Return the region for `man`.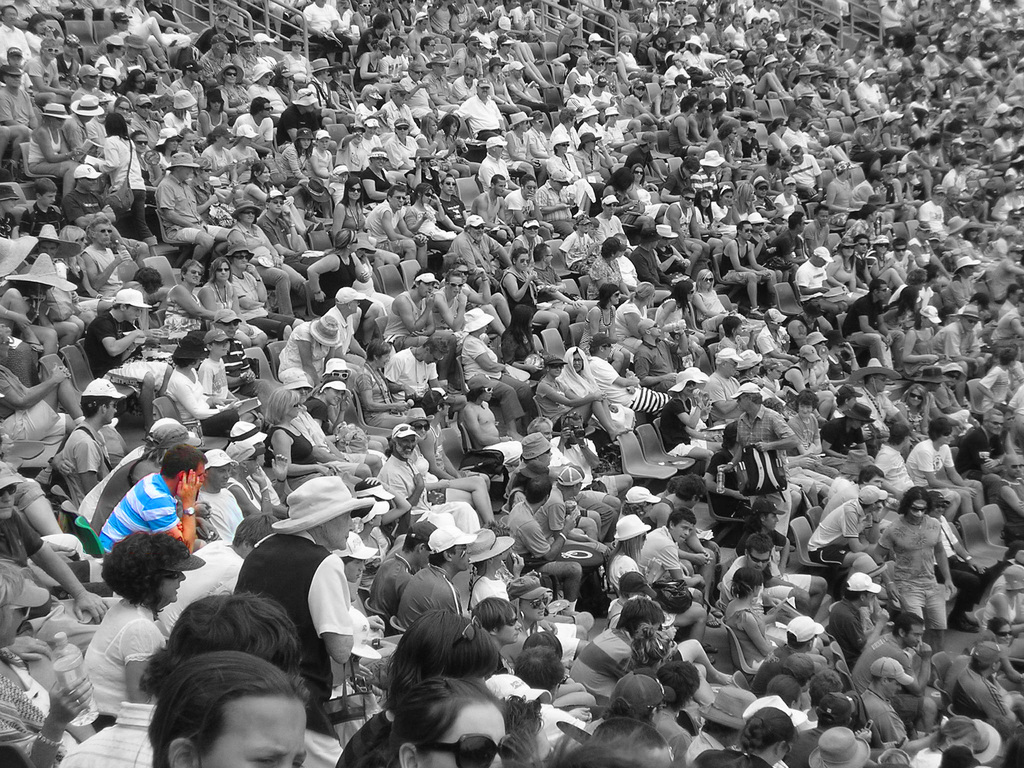
<region>98, 445, 218, 566</region>.
